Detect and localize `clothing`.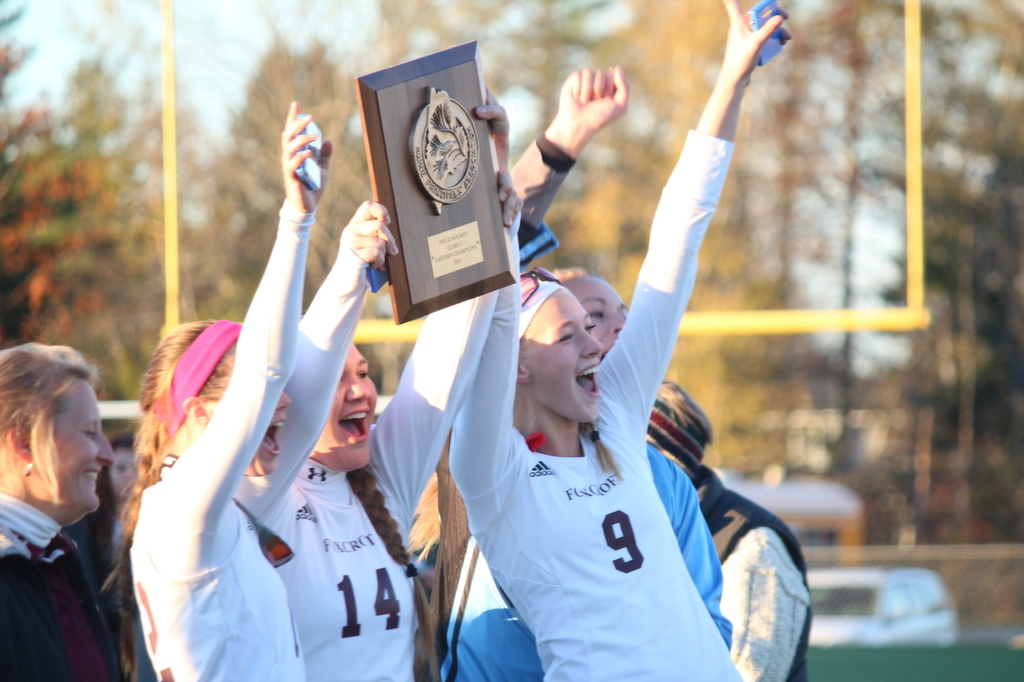
Localized at {"left": 233, "top": 207, "right": 517, "bottom": 681}.
